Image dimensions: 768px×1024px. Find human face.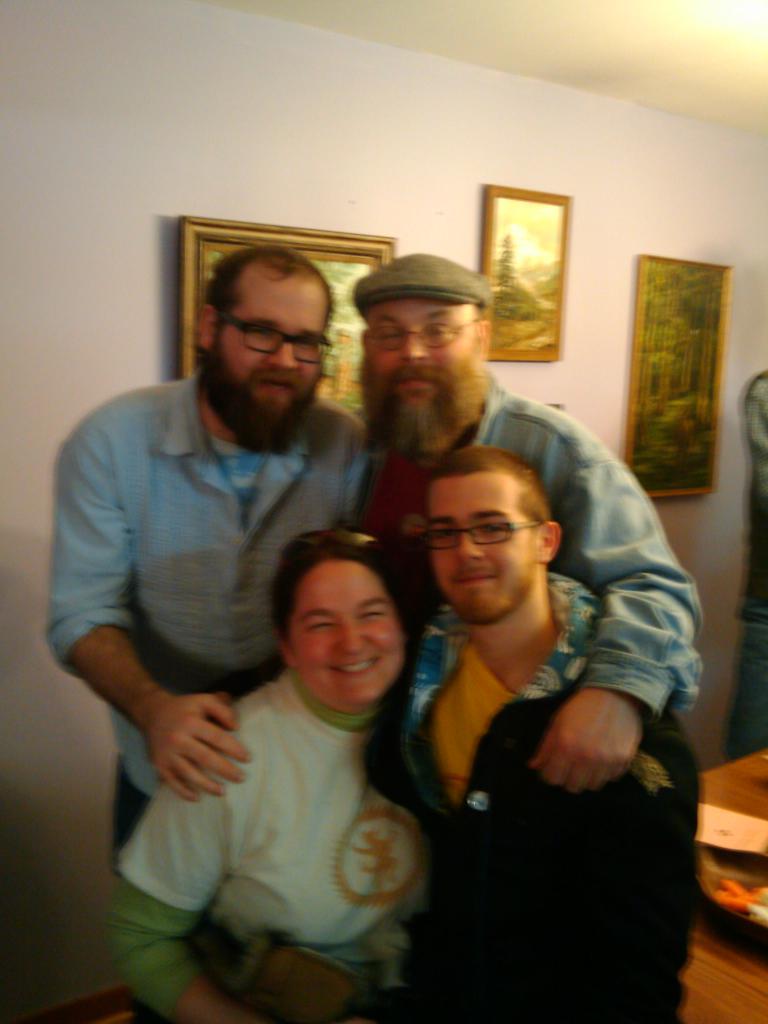
pyautogui.locateOnScreen(281, 561, 400, 706).
